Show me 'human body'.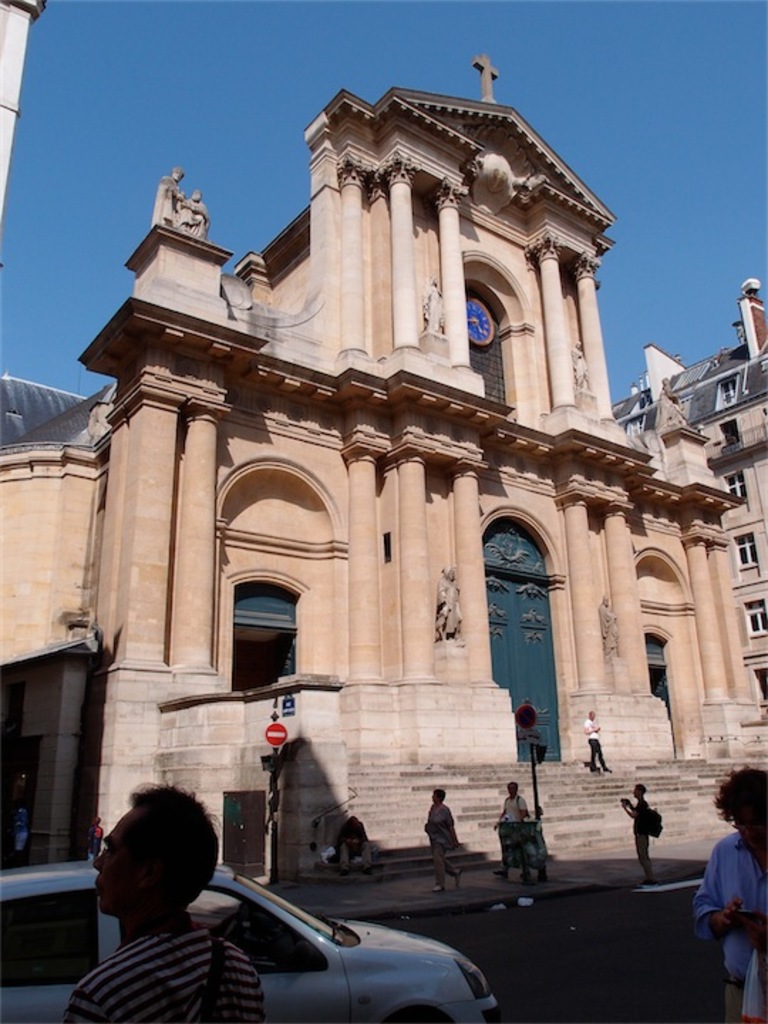
'human body' is here: select_region(425, 786, 461, 890).
